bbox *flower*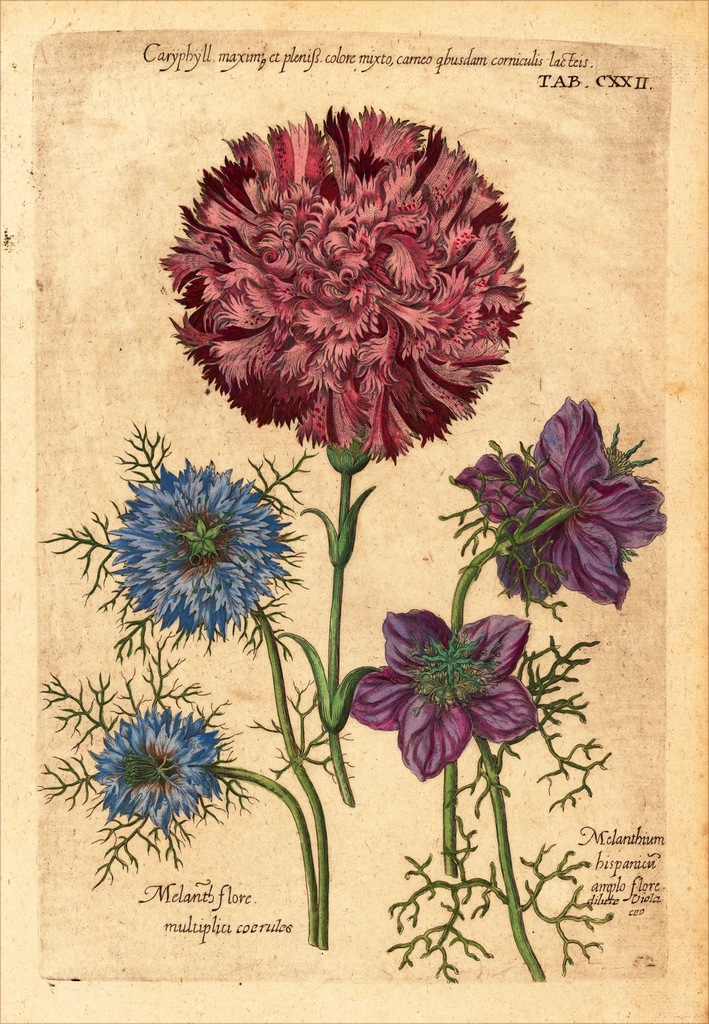
locate(86, 707, 226, 840)
